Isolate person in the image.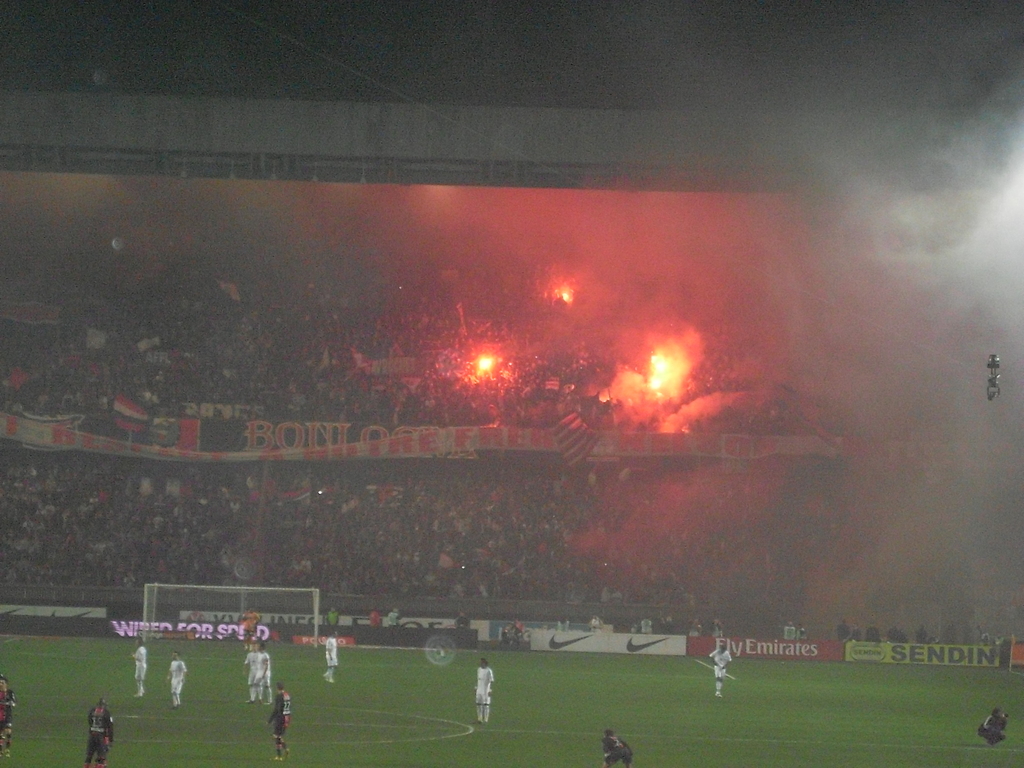
Isolated region: (x1=600, y1=728, x2=637, y2=767).
